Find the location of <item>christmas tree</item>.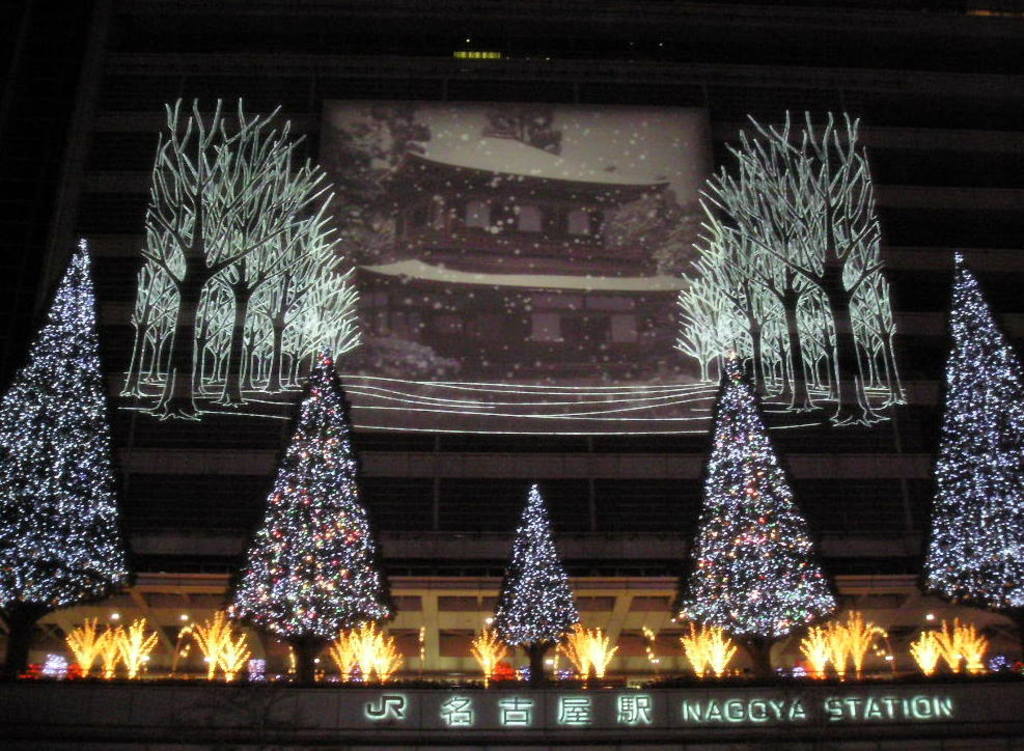
Location: {"left": 487, "top": 484, "right": 586, "bottom": 682}.
